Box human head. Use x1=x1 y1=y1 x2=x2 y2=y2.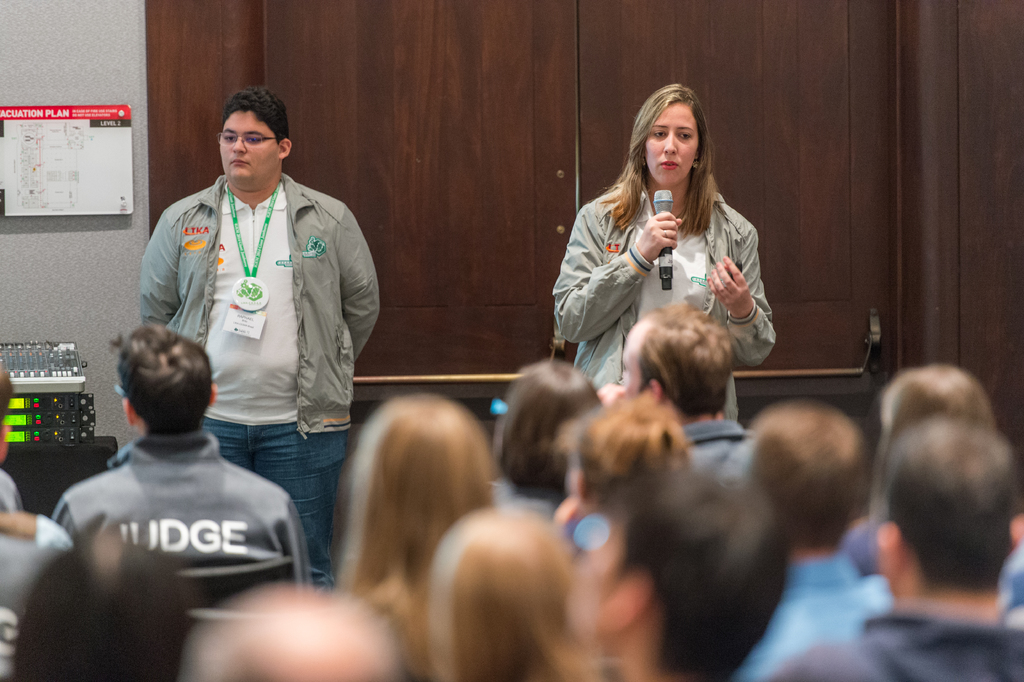
x1=880 y1=365 x2=993 y2=440.
